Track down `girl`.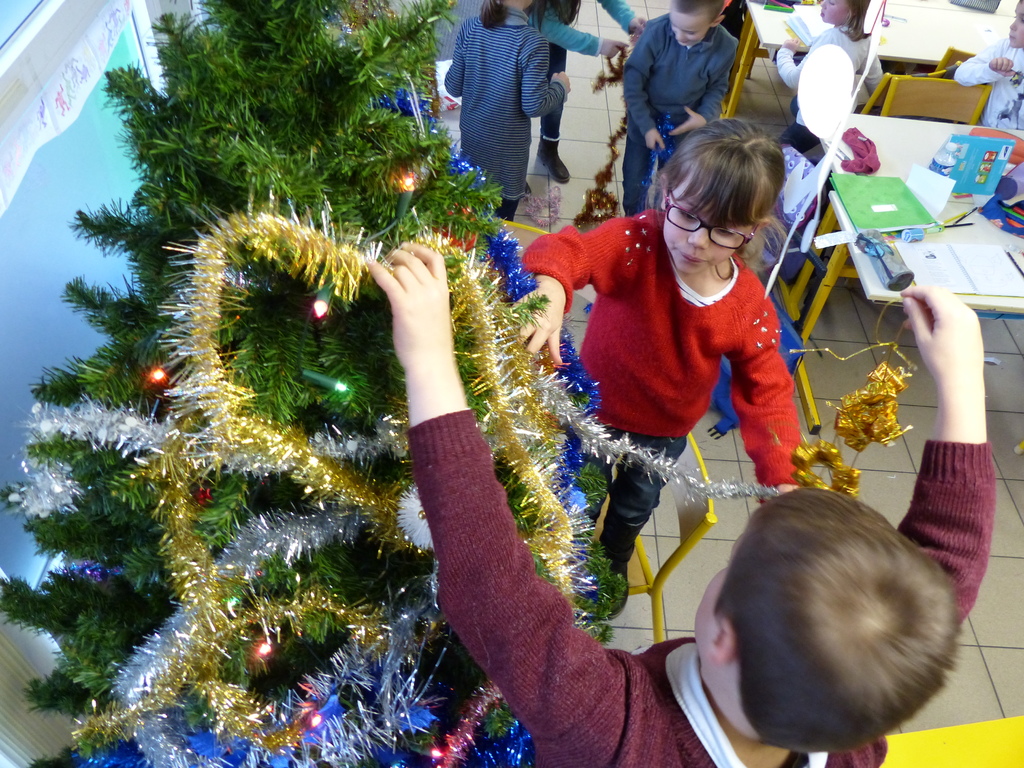
Tracked to l=440, t=0, r=570, b=234.
